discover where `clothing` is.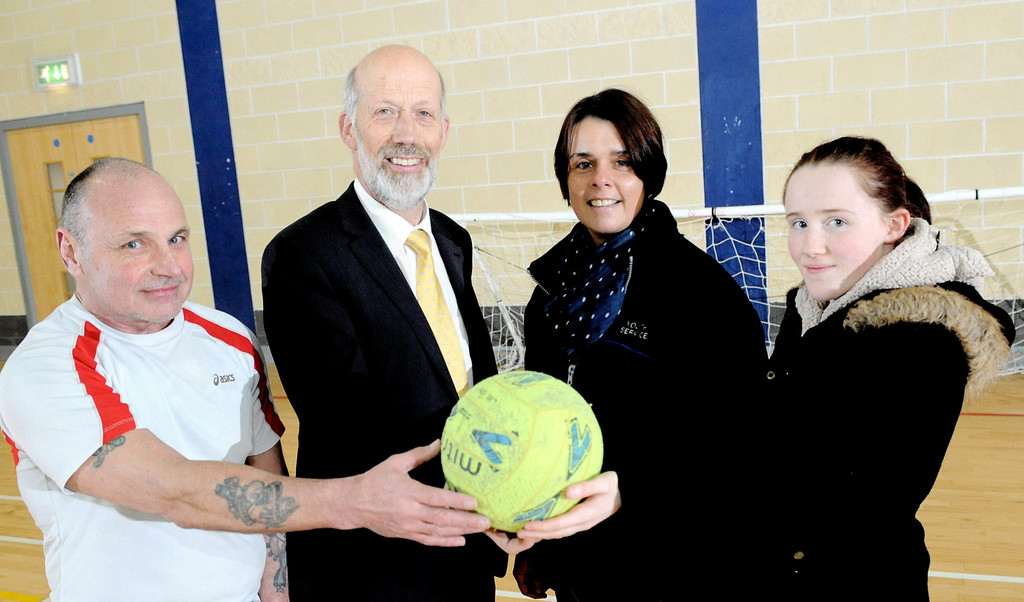
Discovered at bbox(262, 176, 506, 601).
